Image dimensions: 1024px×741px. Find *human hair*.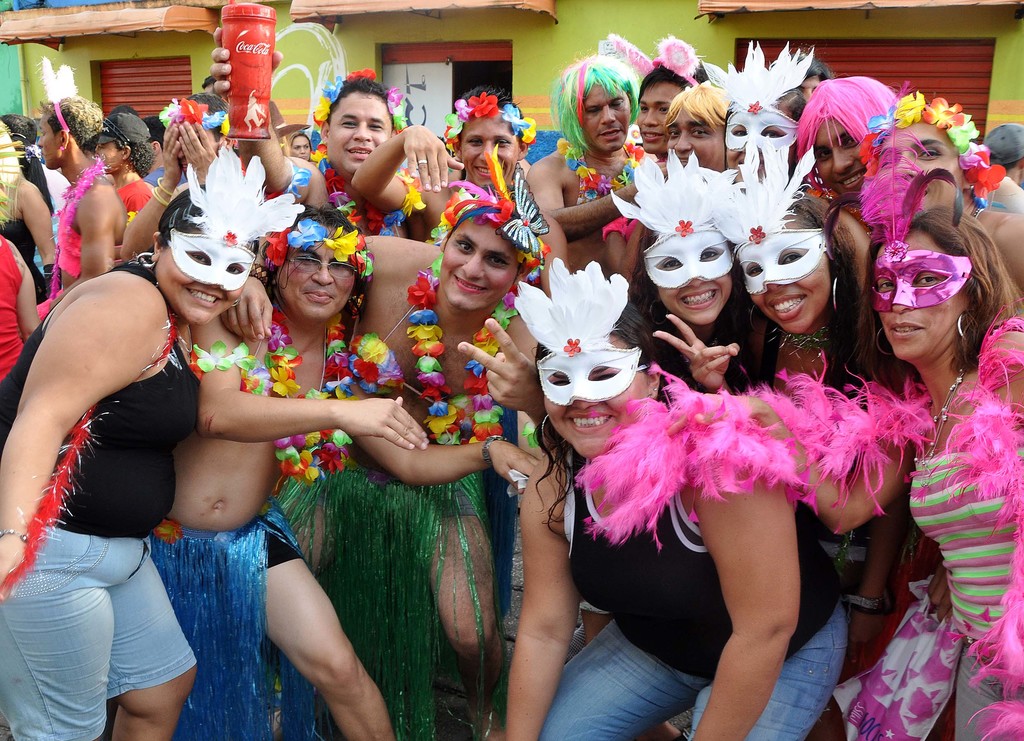
[left=185, top=90, right=230, bottom=144].
